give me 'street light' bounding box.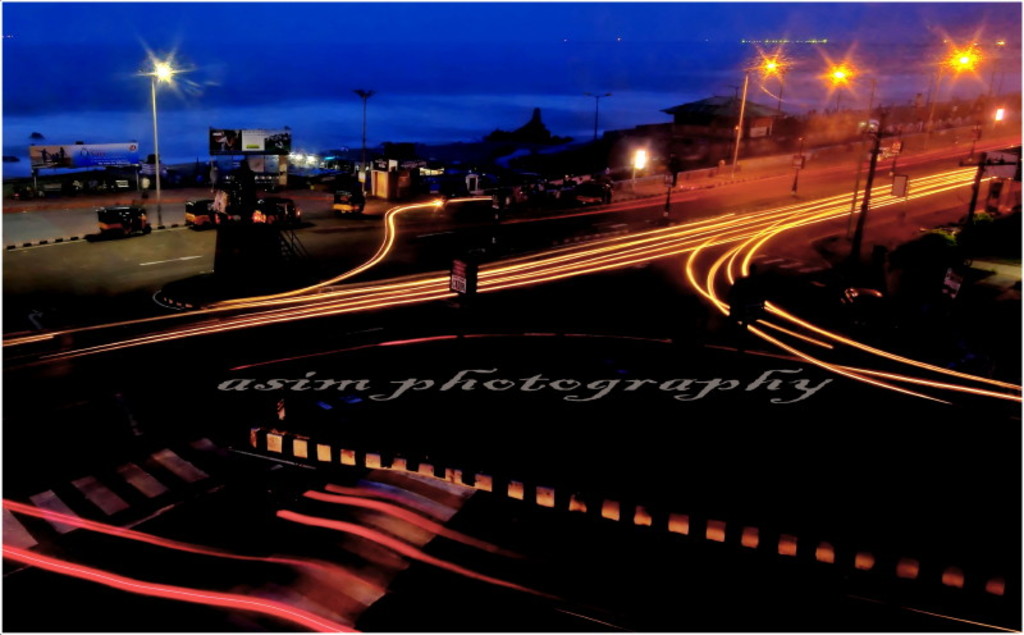
bbox=[588, 92, 608, 142].
